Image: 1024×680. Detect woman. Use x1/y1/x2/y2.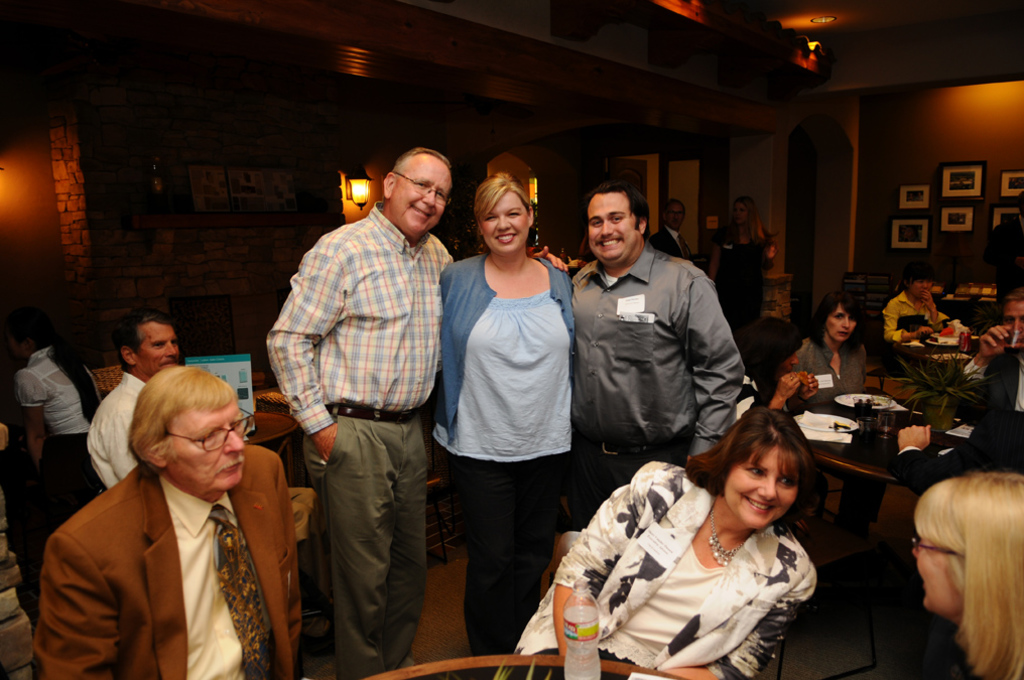
435/172/578/665.
